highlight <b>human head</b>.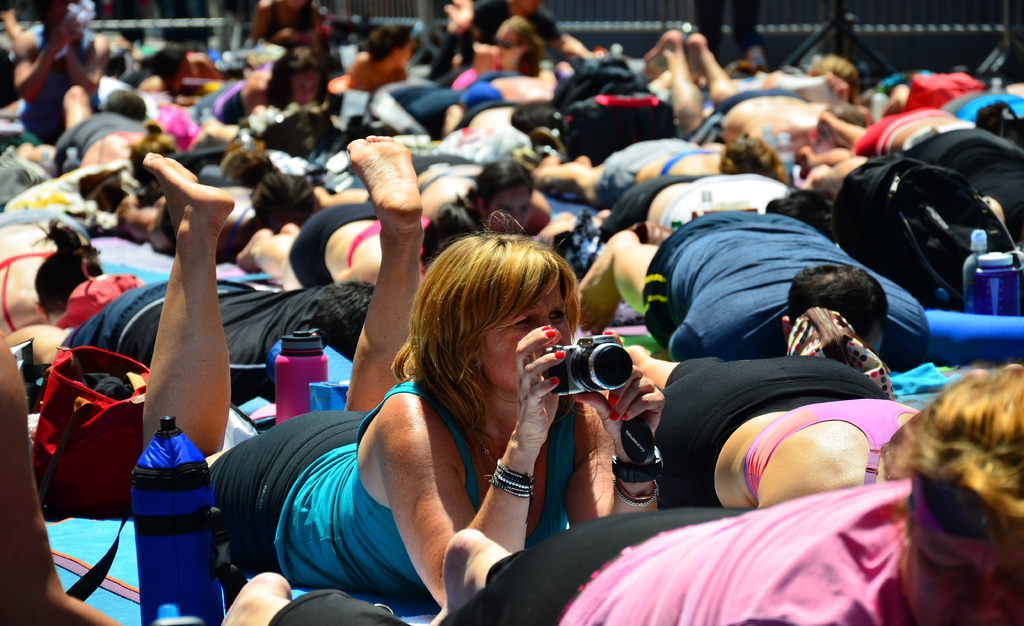
Highlighted region: [left=419, top=233, right=573, bottom=394].
